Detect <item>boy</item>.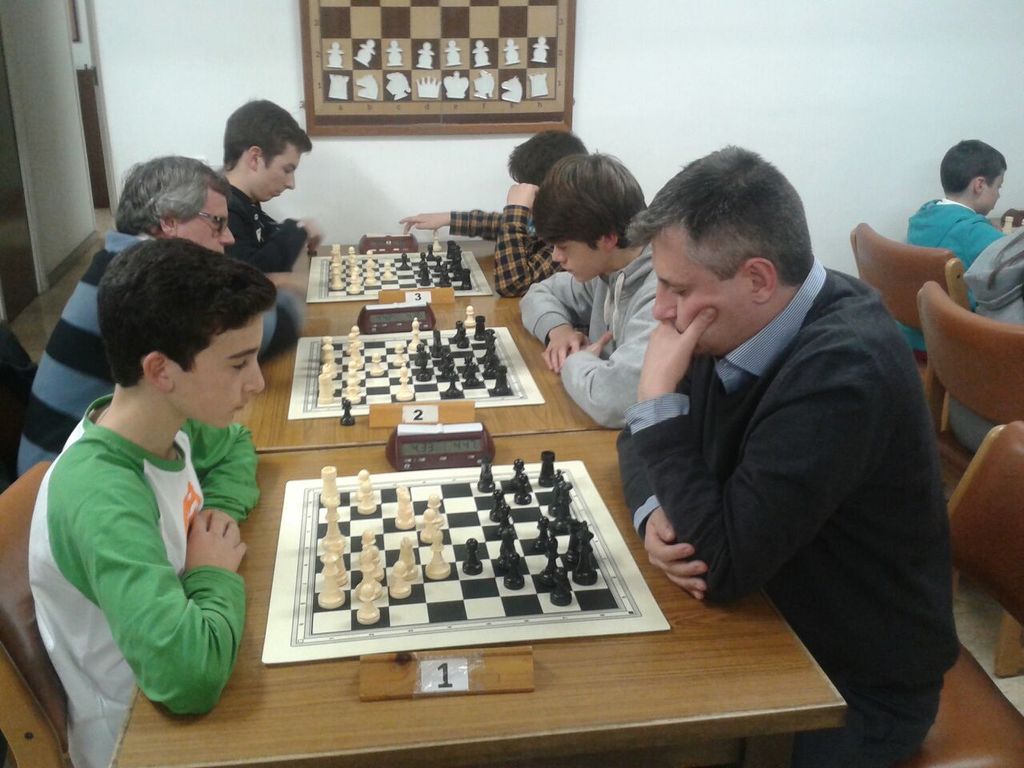
Detected at 18 227 284 750.
